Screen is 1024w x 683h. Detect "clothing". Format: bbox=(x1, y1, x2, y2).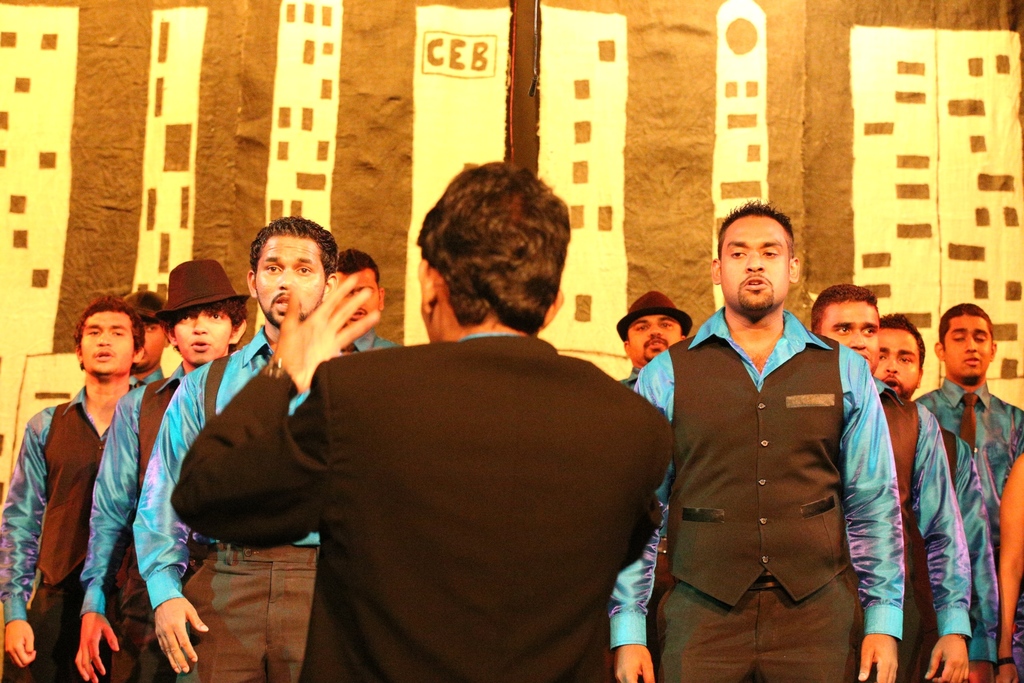
bbox=(163, 329, 676, 682).
